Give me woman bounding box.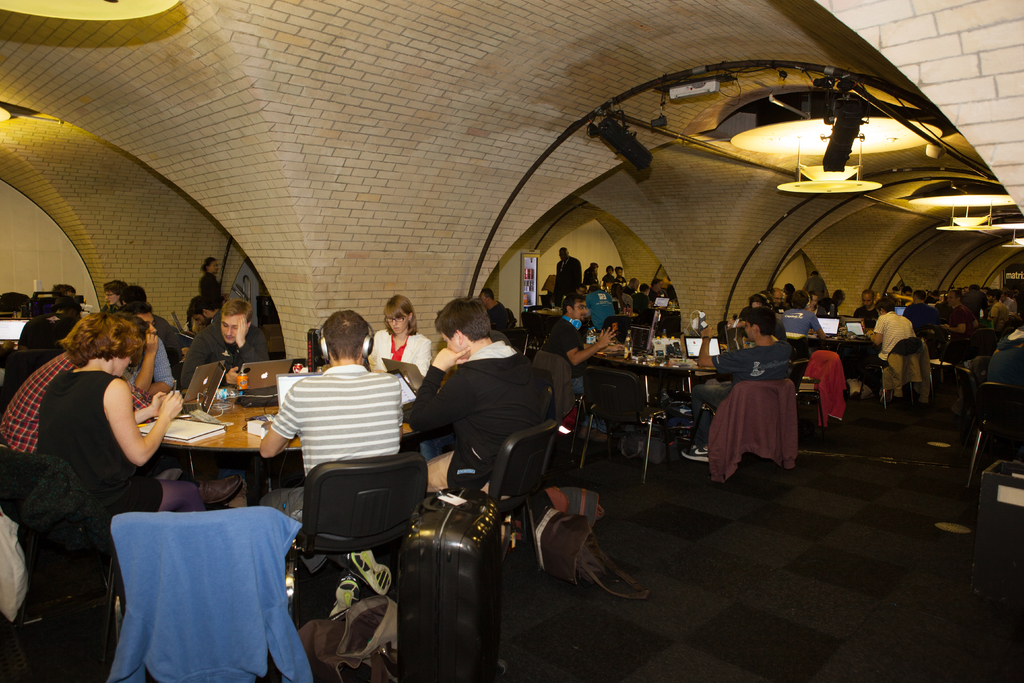
bbox(21, 249, 168, 661).
